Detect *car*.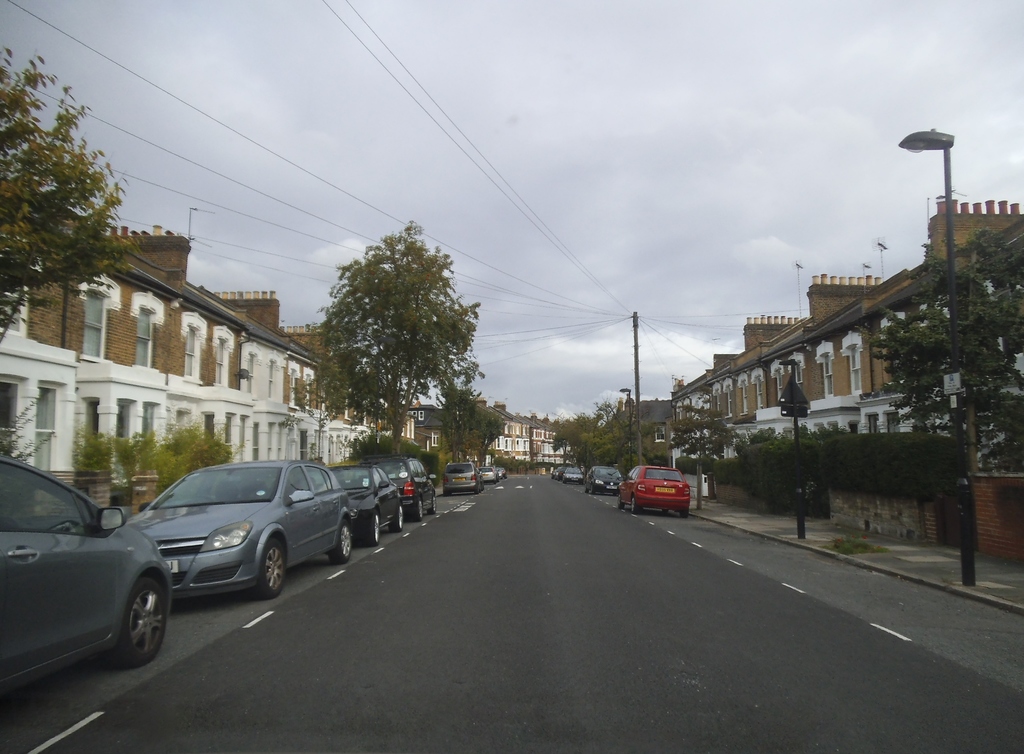
Detected at BBox(107, 468, 371, 620).
